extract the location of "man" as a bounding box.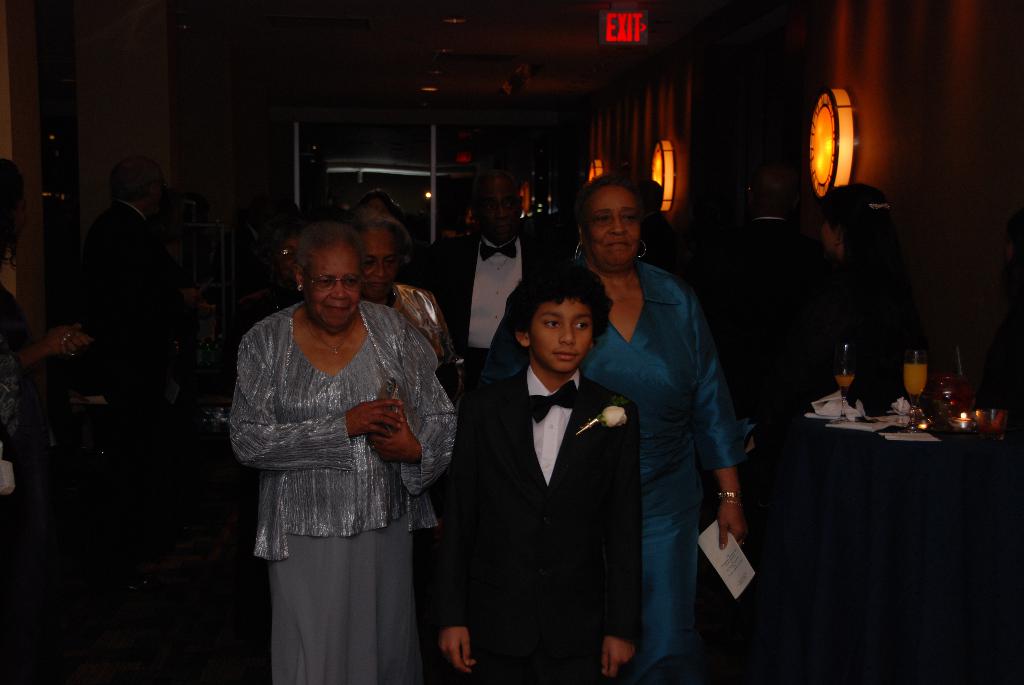
region(585, 184, 767, 666).
